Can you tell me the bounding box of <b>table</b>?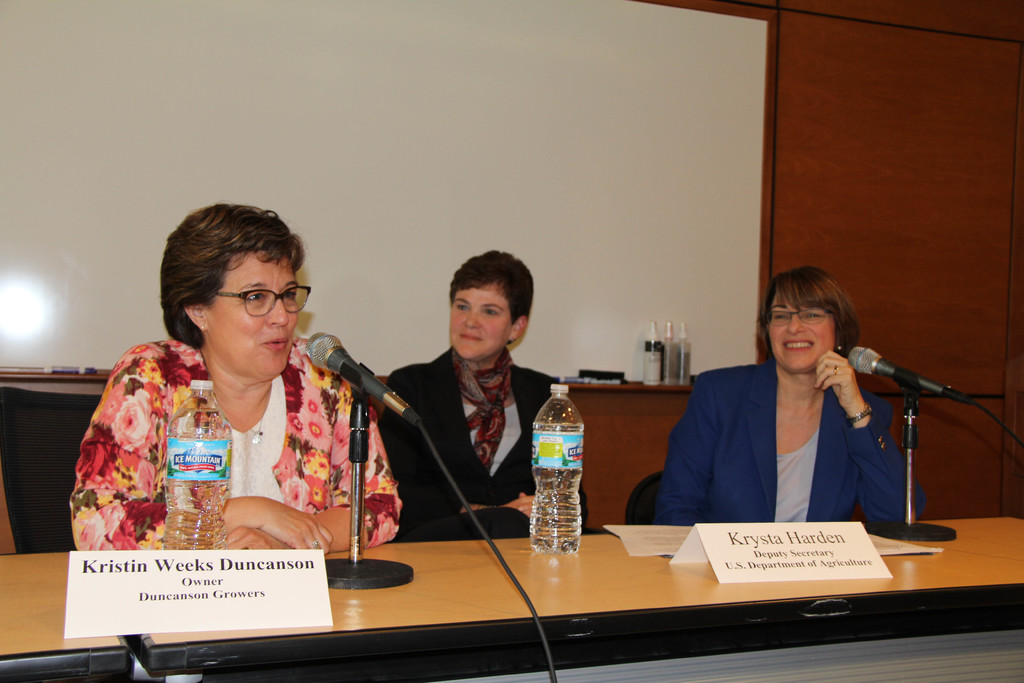
58:489:1011:668.
